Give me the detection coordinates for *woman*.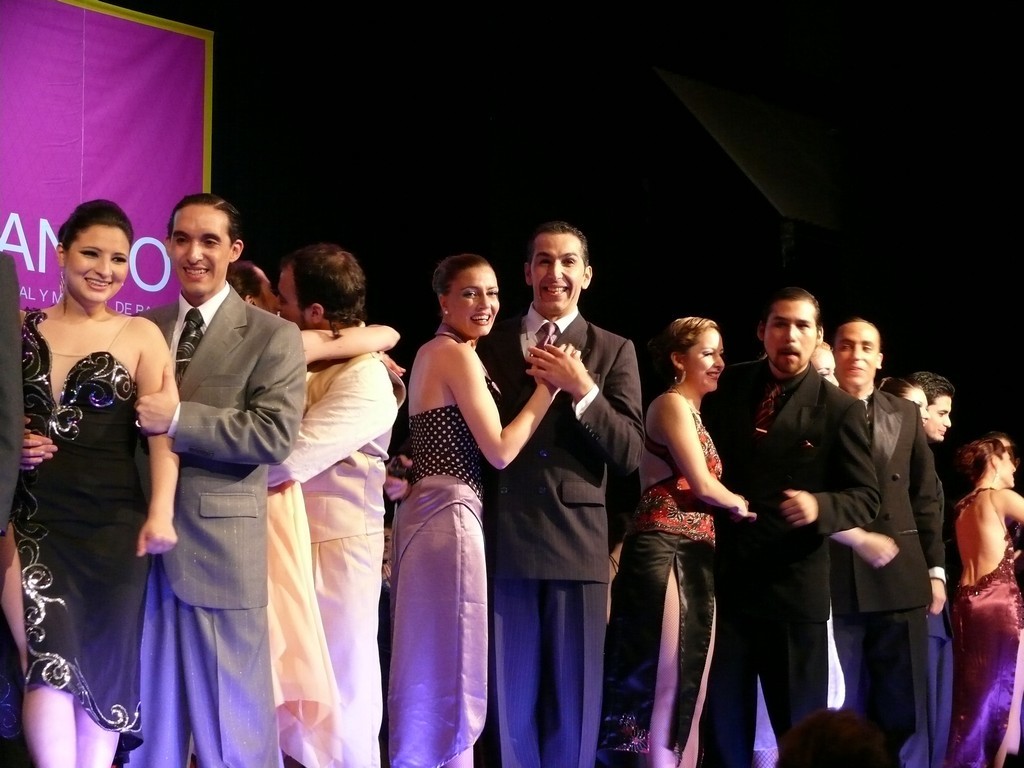
box=[601, 315, 754, 767].
